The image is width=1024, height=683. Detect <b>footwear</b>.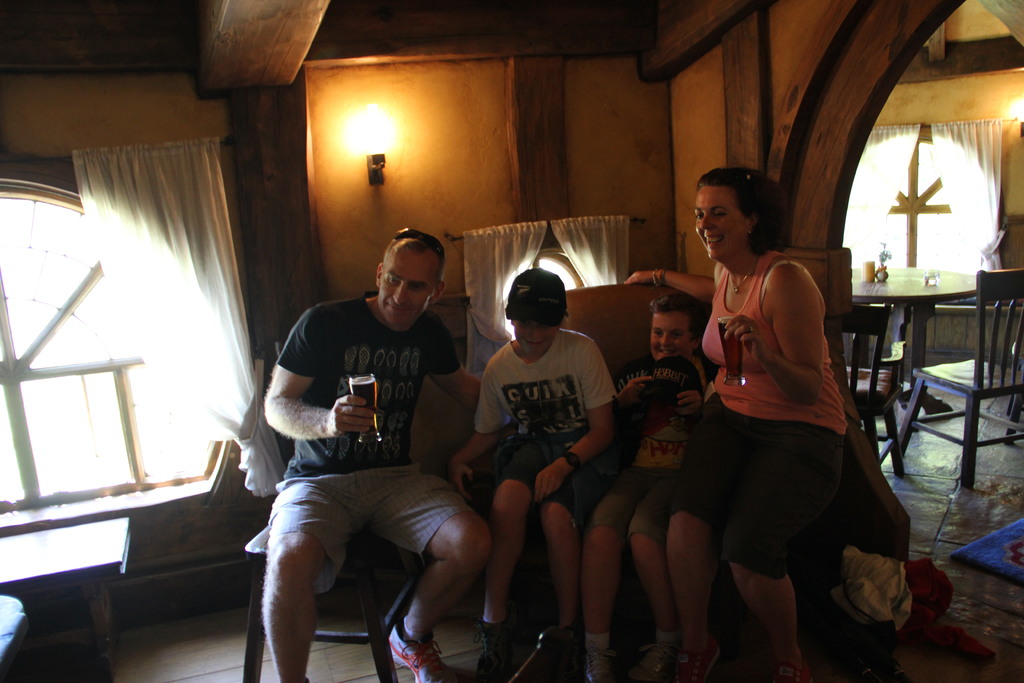
Detection: BBox(580, 634, 614, 682).
